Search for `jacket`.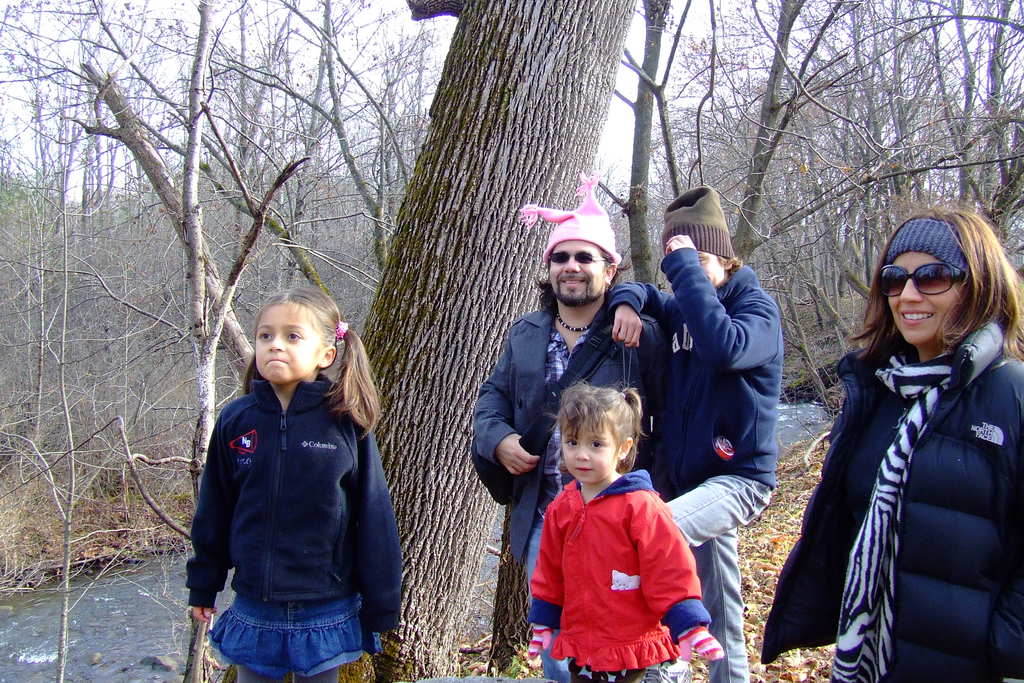
Found at crop(180, 368, 417, 633).
